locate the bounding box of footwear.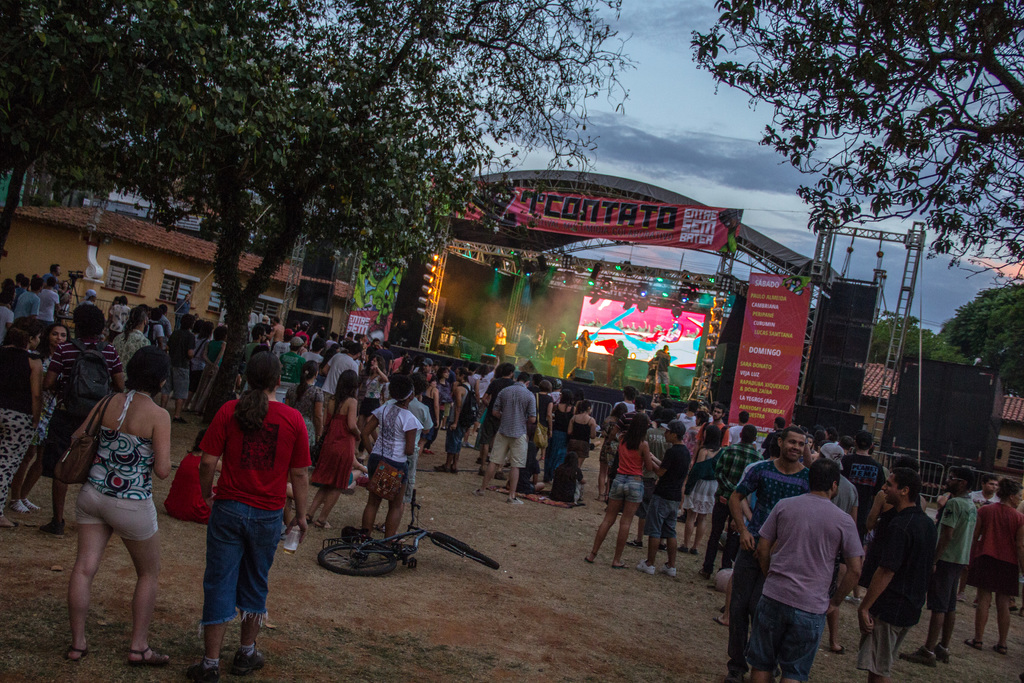
Bounding box: <region>421, 449, 436, 458</region>.
